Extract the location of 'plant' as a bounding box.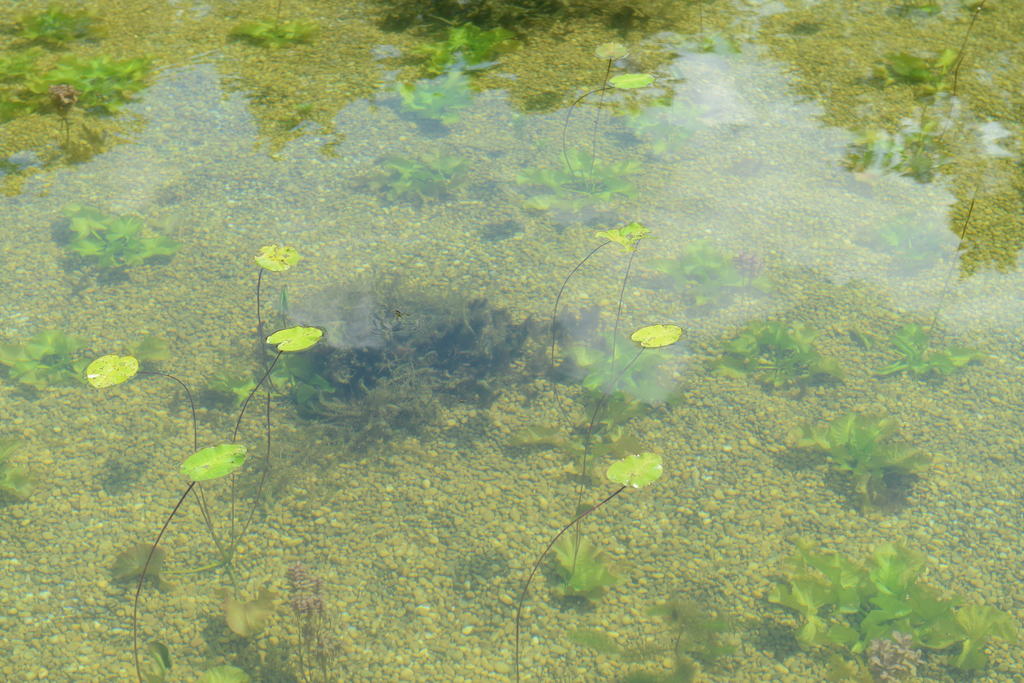
615:93:716:157.
